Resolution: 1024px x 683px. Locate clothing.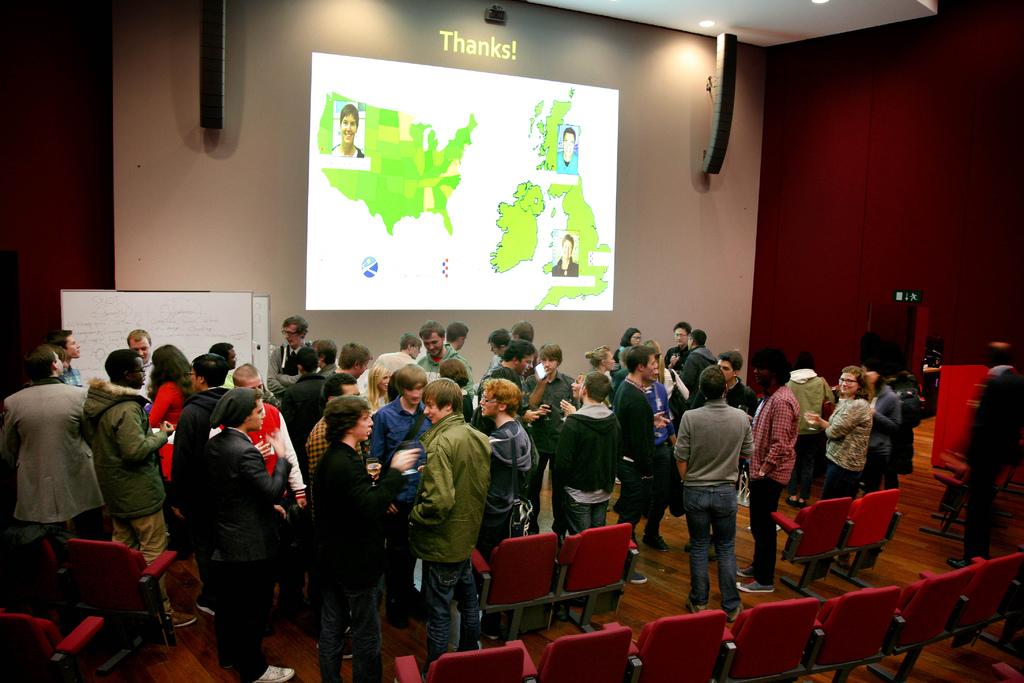
<region>680, 342, 714, 404</region>.
